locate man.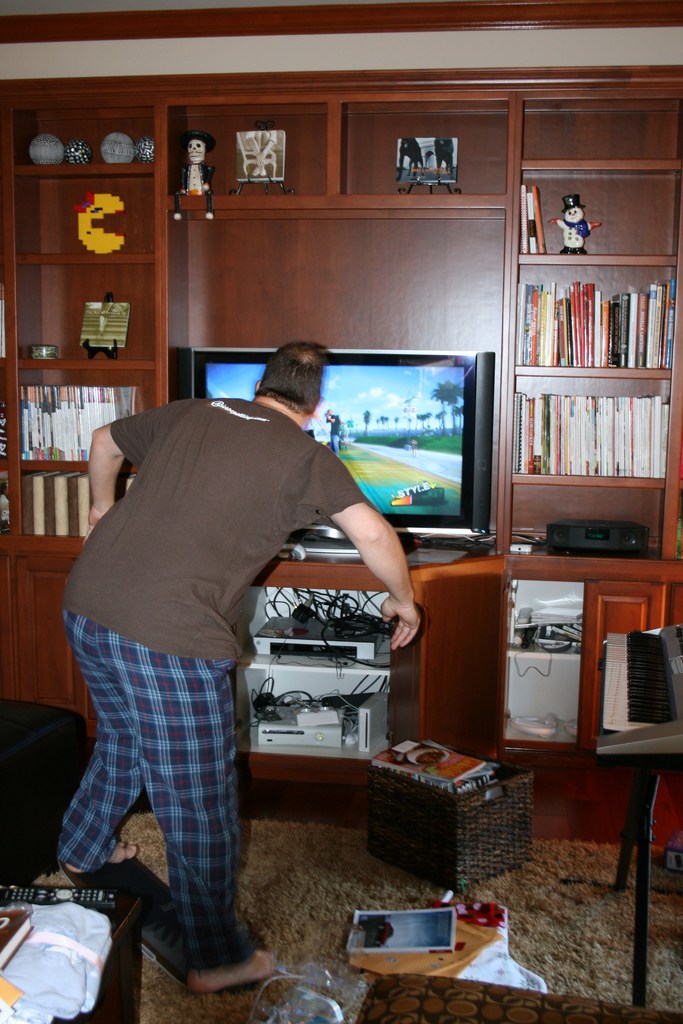
Bounding box: box=[61, 321, 386, 986].
